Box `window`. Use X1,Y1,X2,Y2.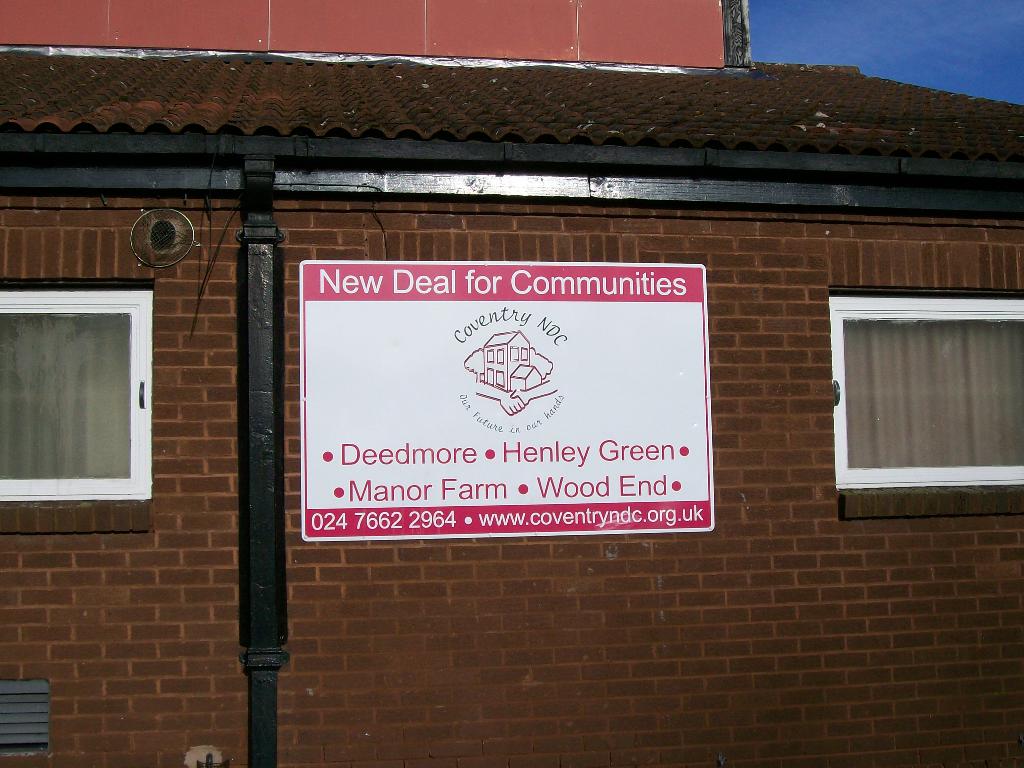
828,294,1023,491.
